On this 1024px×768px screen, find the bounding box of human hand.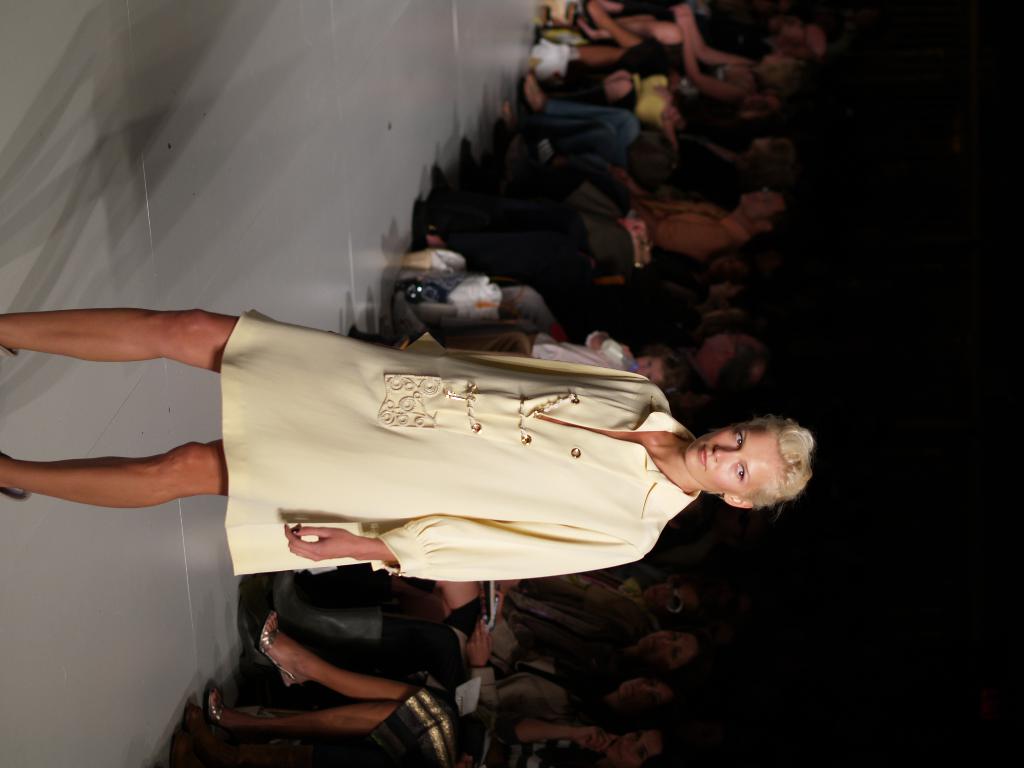
Bounding box: box=[481, 589, 505, 623].
